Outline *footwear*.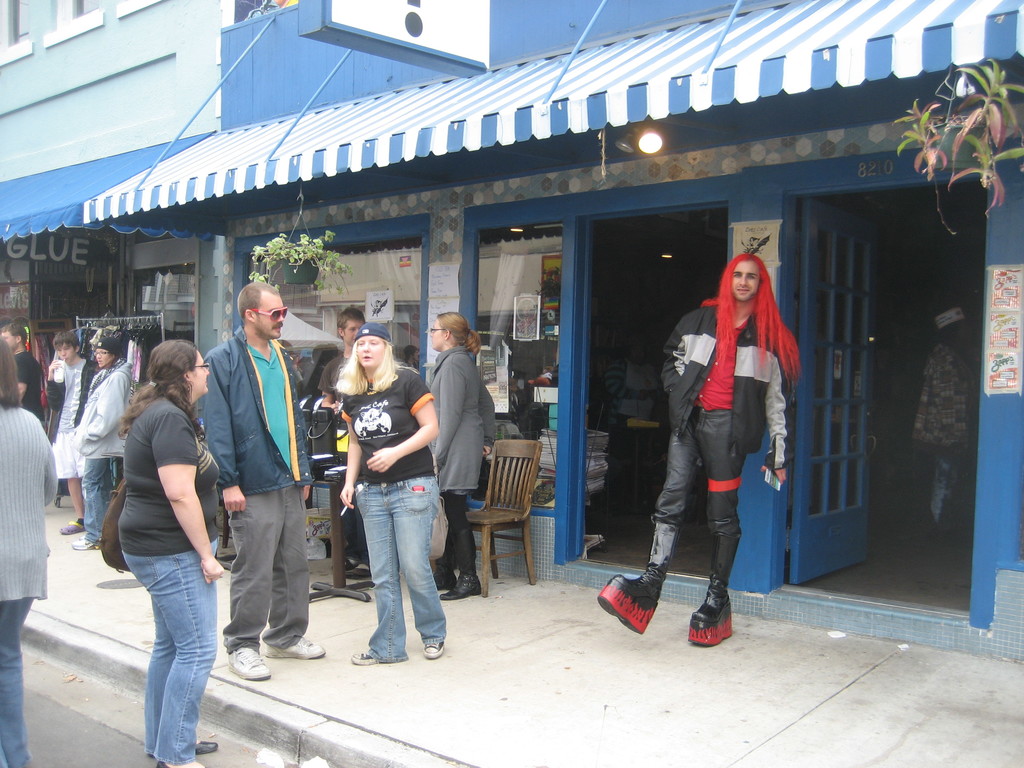
Outline: (689, 578, 737, 648).
